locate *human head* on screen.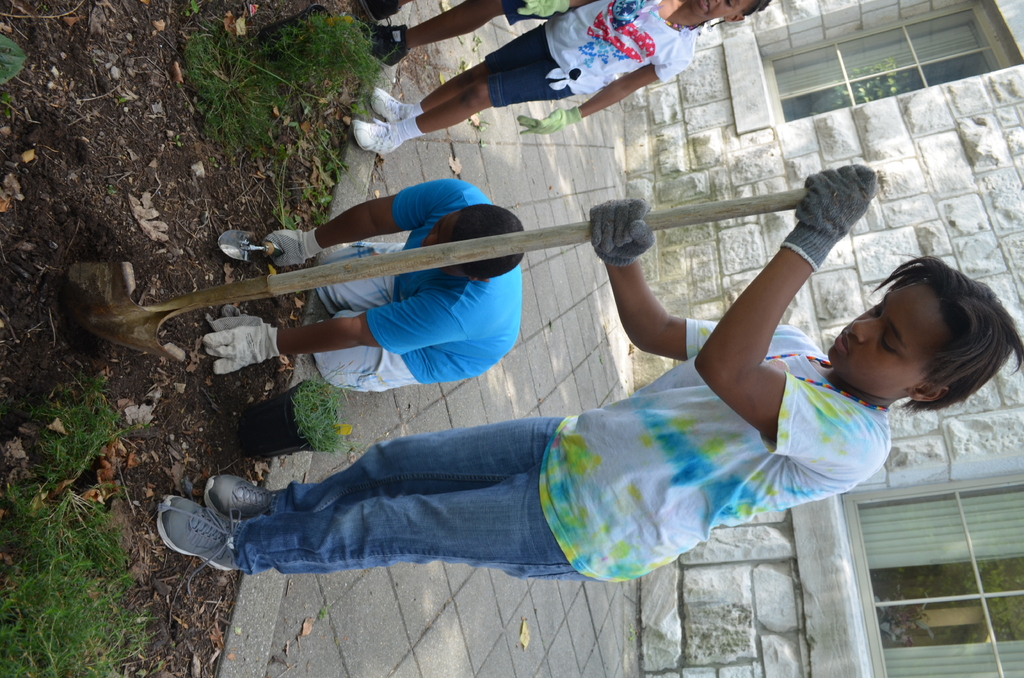
On screen at [left=683, top=0, right=769, bottom=24].
